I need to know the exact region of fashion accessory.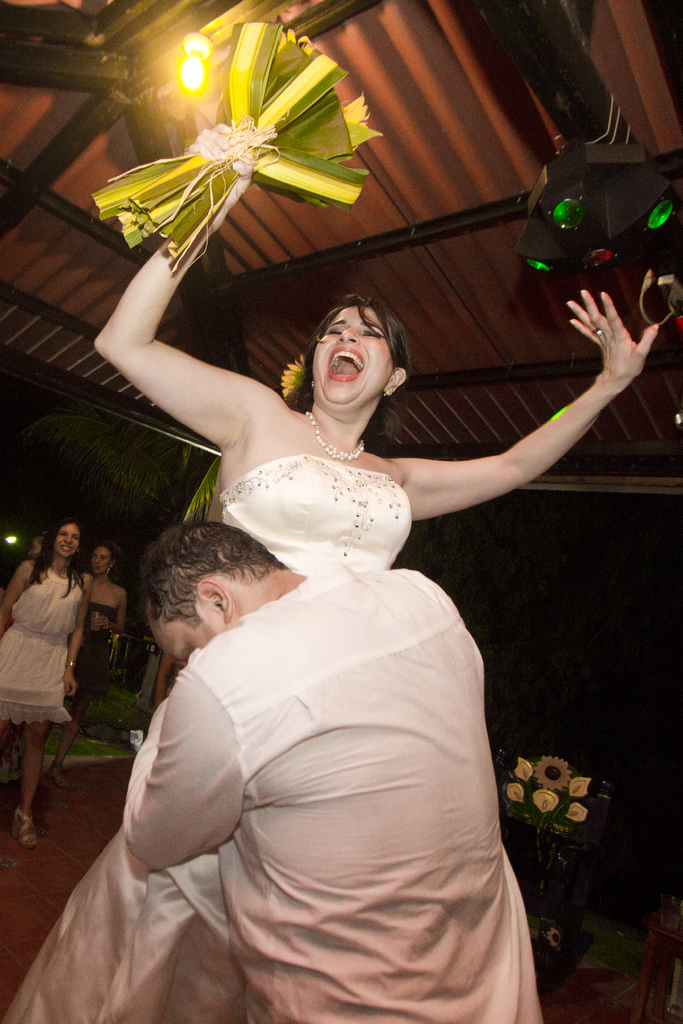
Region: (383,388,390,397).
